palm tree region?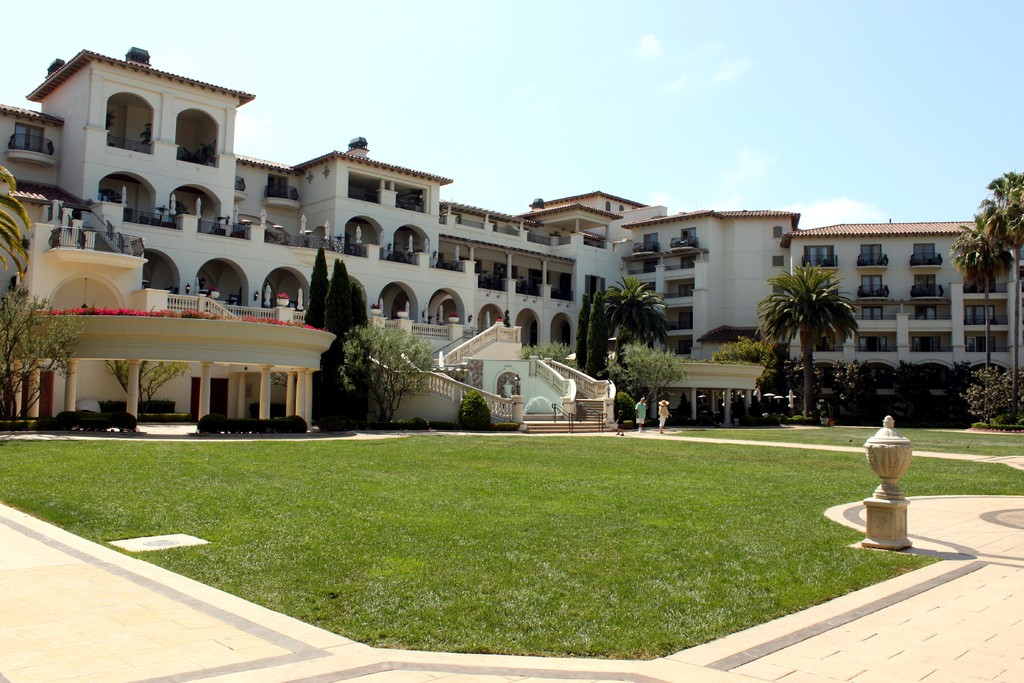
<region>595, 264, 692, 418</region>
